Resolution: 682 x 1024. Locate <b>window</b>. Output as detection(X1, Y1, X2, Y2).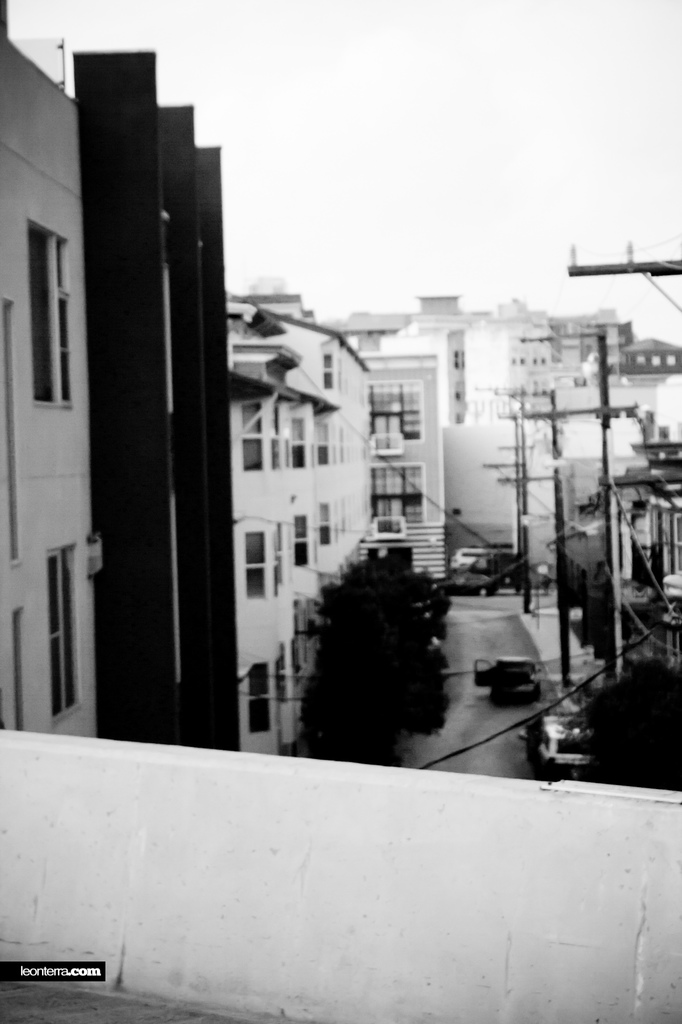
detection(249, 664, 271, 734).
